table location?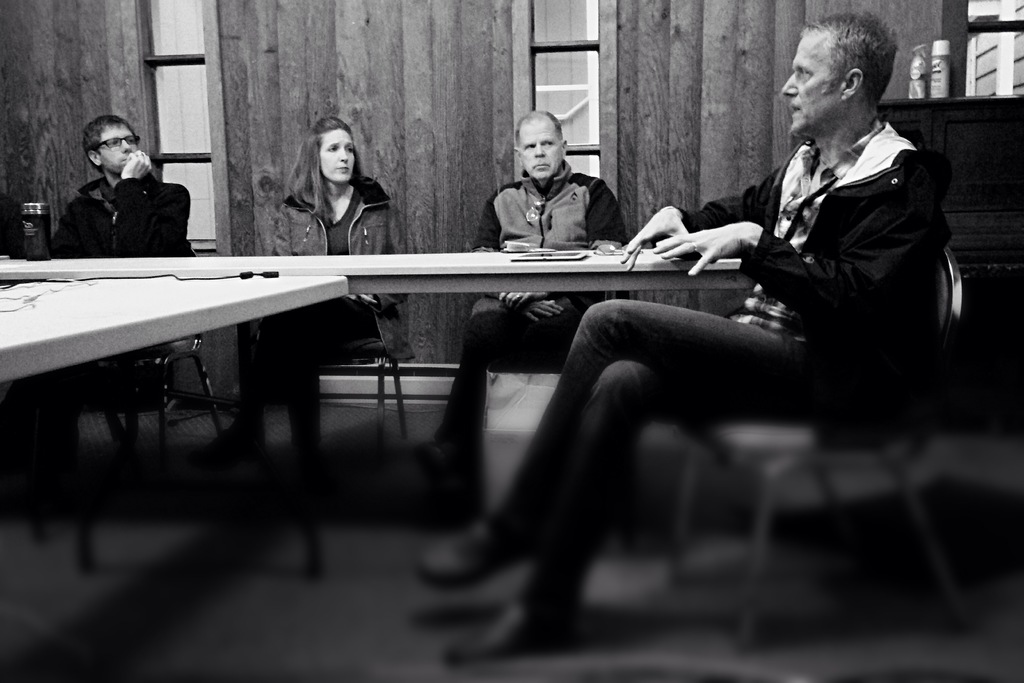
left=0, top=250, right=755, bottom=468
